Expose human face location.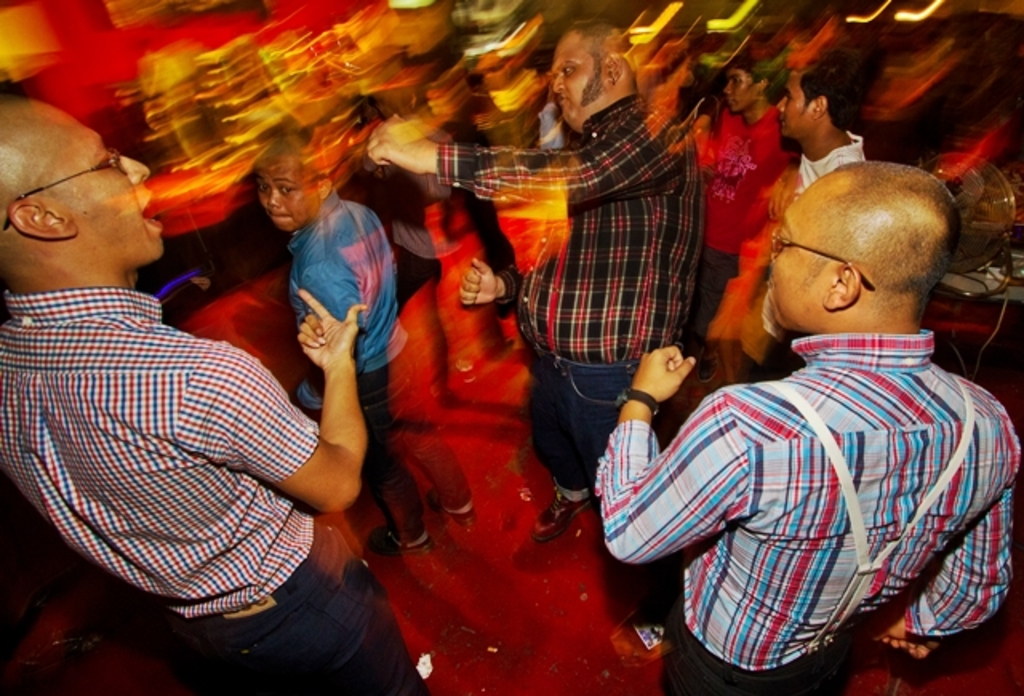
Exposed at left=768, top=200, right=838, bottom=330.
